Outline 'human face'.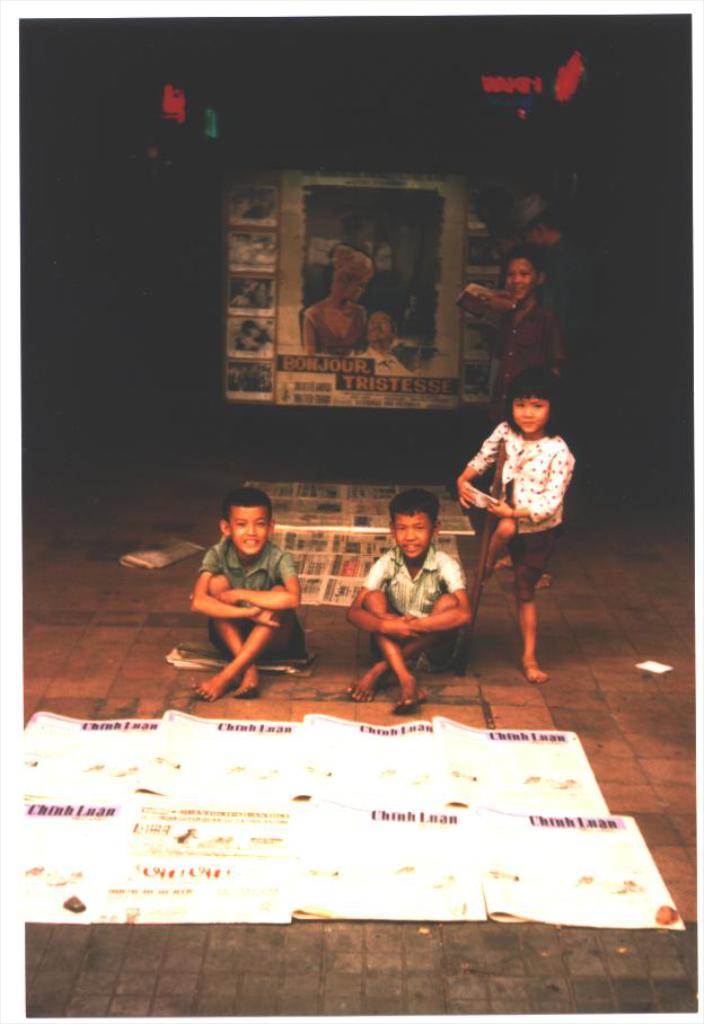
Outline: detection(514, 392, 548, 436).
